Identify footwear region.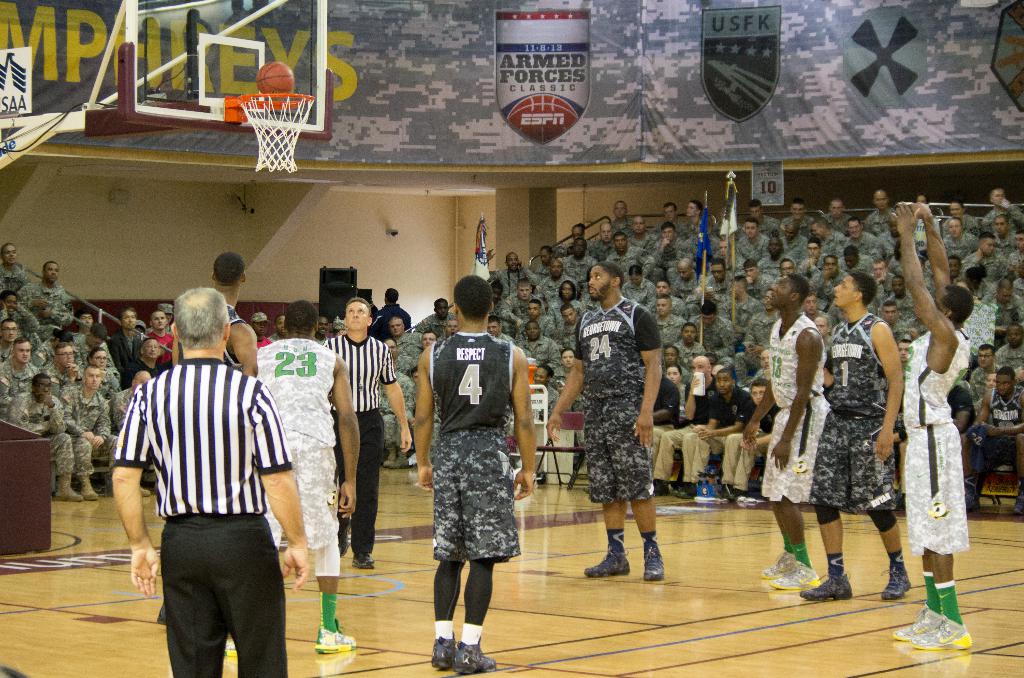
Region: rect(762, 556, 788, 578).
